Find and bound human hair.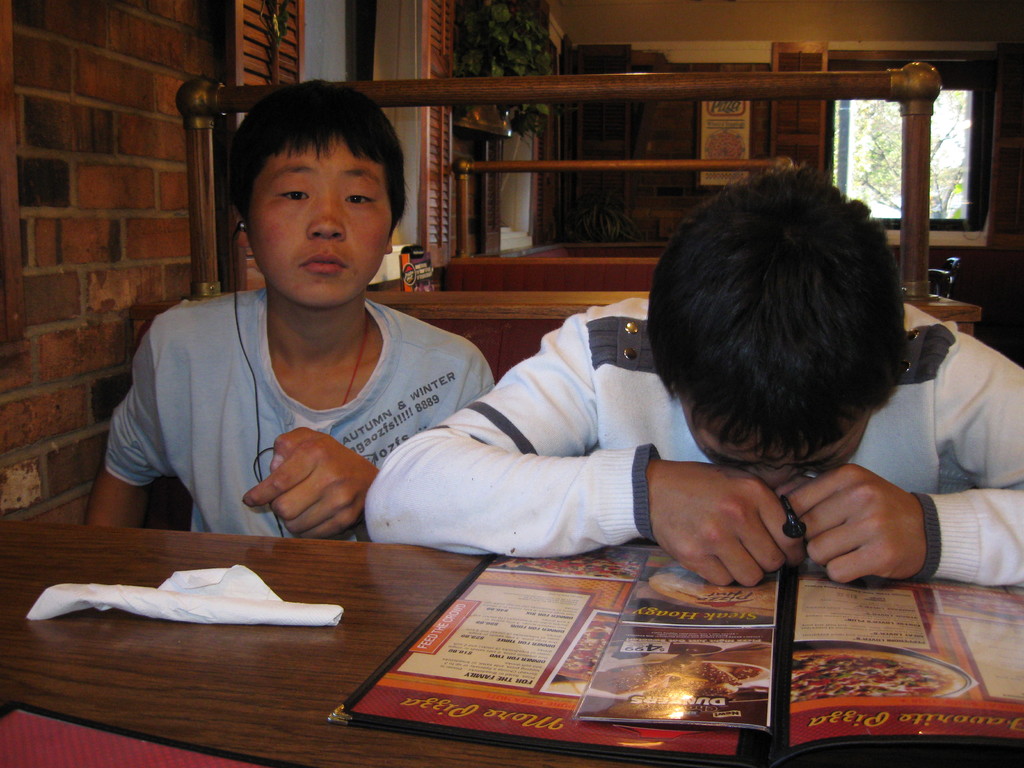
Bound: [x1=640, y1=156, x2=920, y2=484].
